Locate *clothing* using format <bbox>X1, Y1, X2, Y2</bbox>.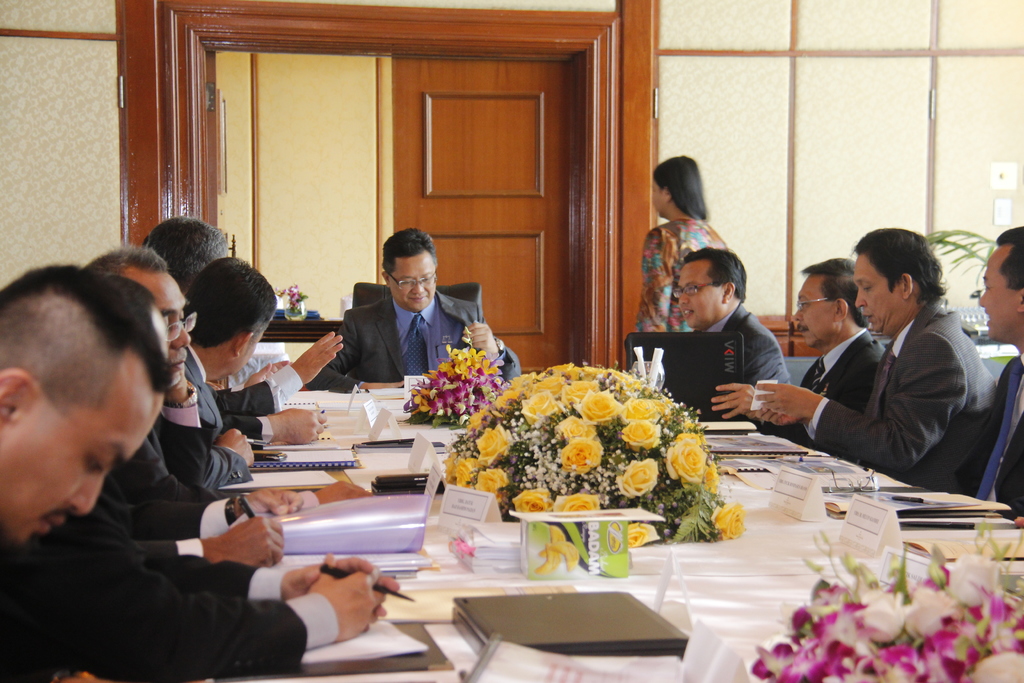
<bbox>758, 327, 898, 450</bbox>.
